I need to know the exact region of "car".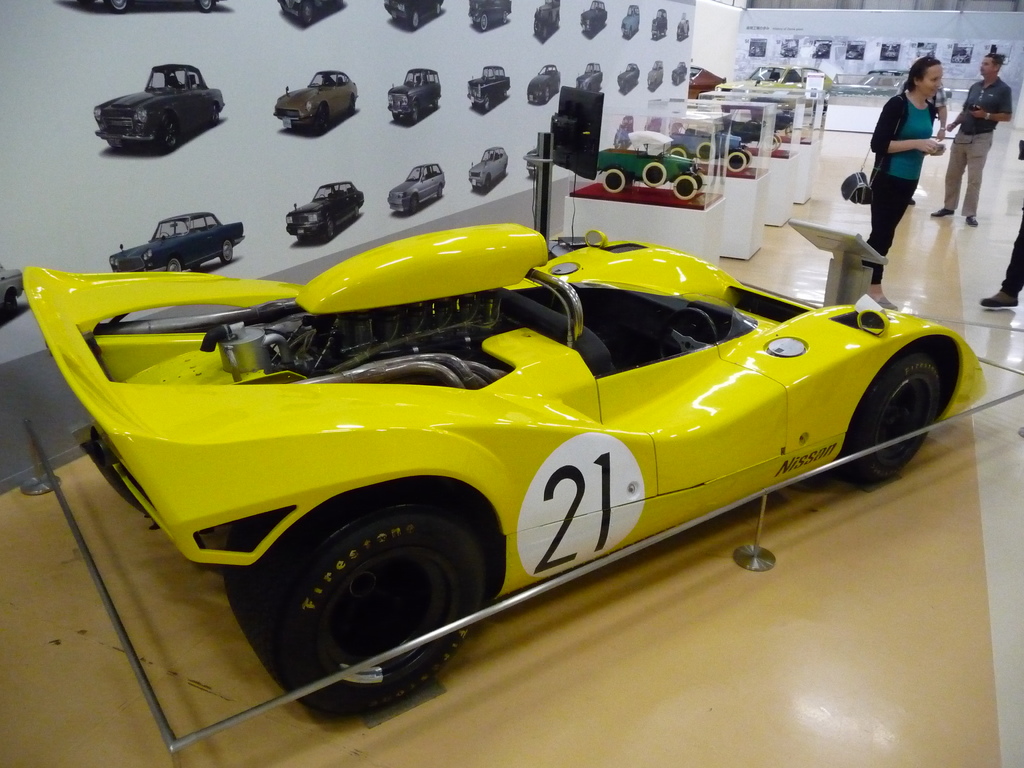
Region: detection(281, 177, 362, 243).
